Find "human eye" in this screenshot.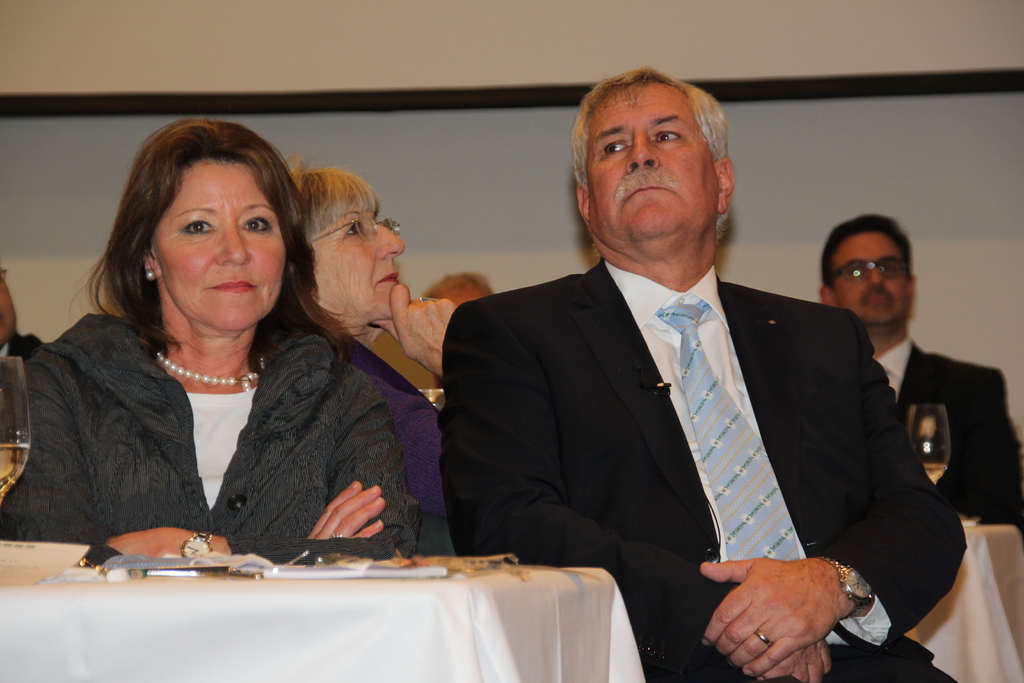
The bounding box for "human eye" is box=[604, 140, 627, 155].
